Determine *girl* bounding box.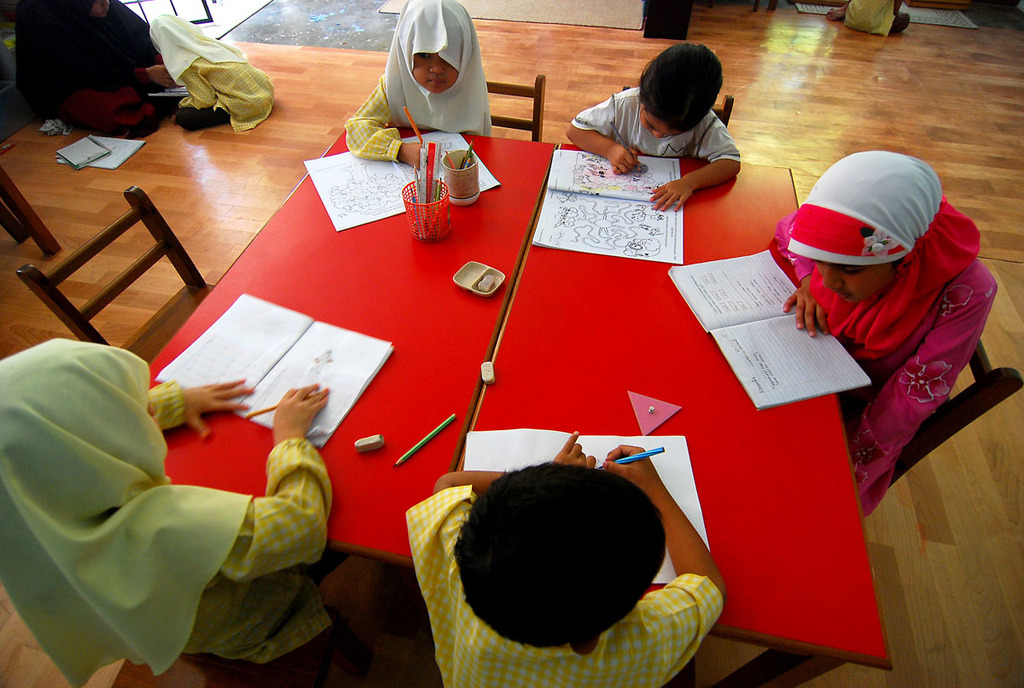
Determined: left=346, top=0, right=494, bottom=168.
